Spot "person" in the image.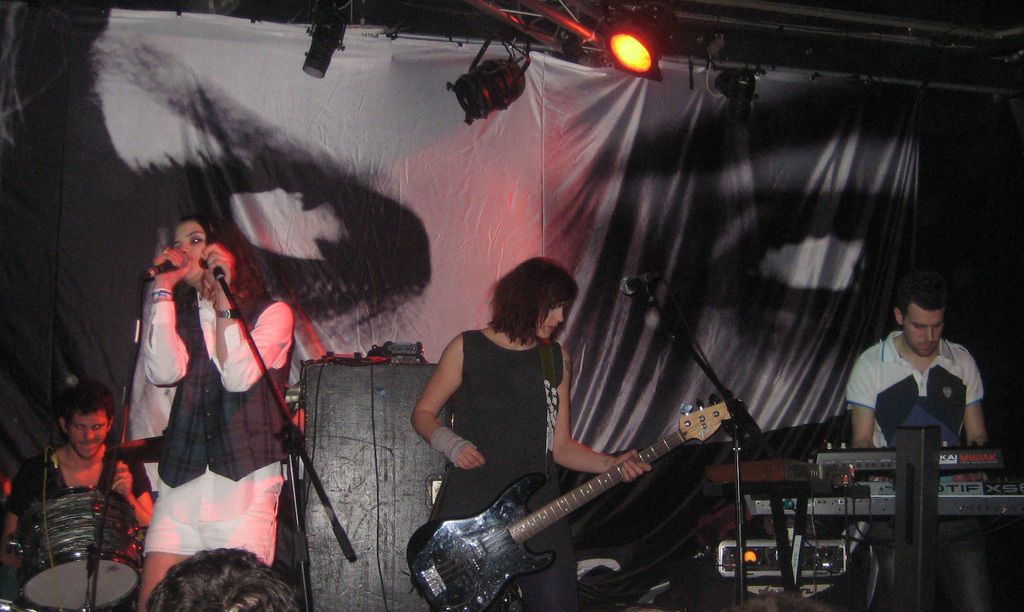
"person" found at bbox(847, 268, 989, 606).
